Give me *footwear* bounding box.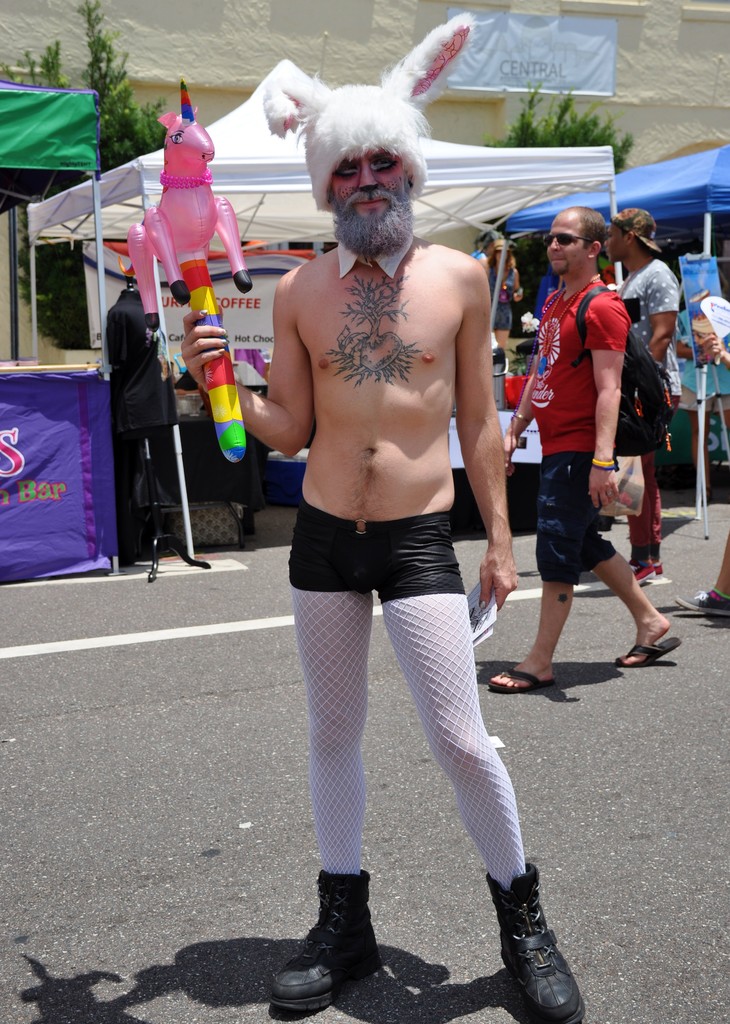
bbox(487, 669, 555, 694).
